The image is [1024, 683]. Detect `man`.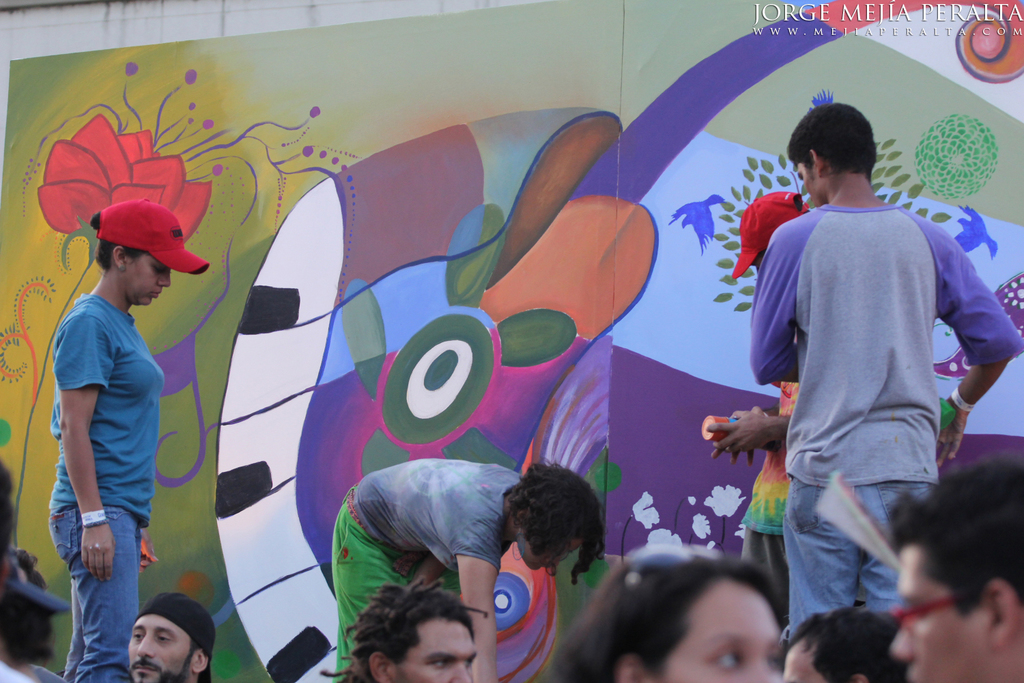
Detection: bbox=[128, 588, 222, 682].
